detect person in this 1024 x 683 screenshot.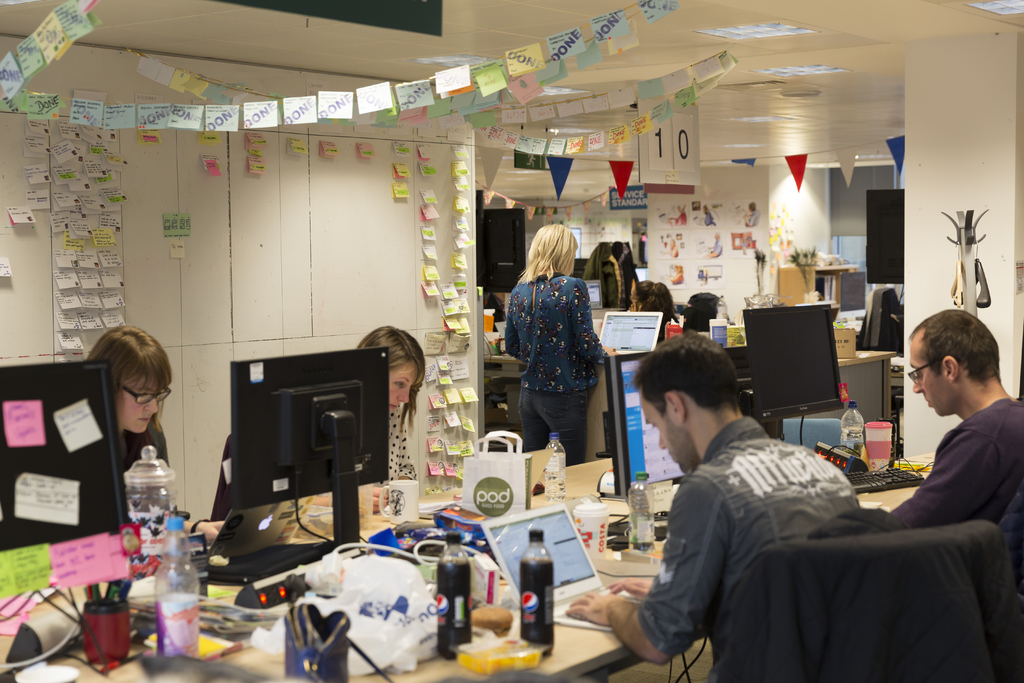
Detection: box=[566, 335, 860, 682].
